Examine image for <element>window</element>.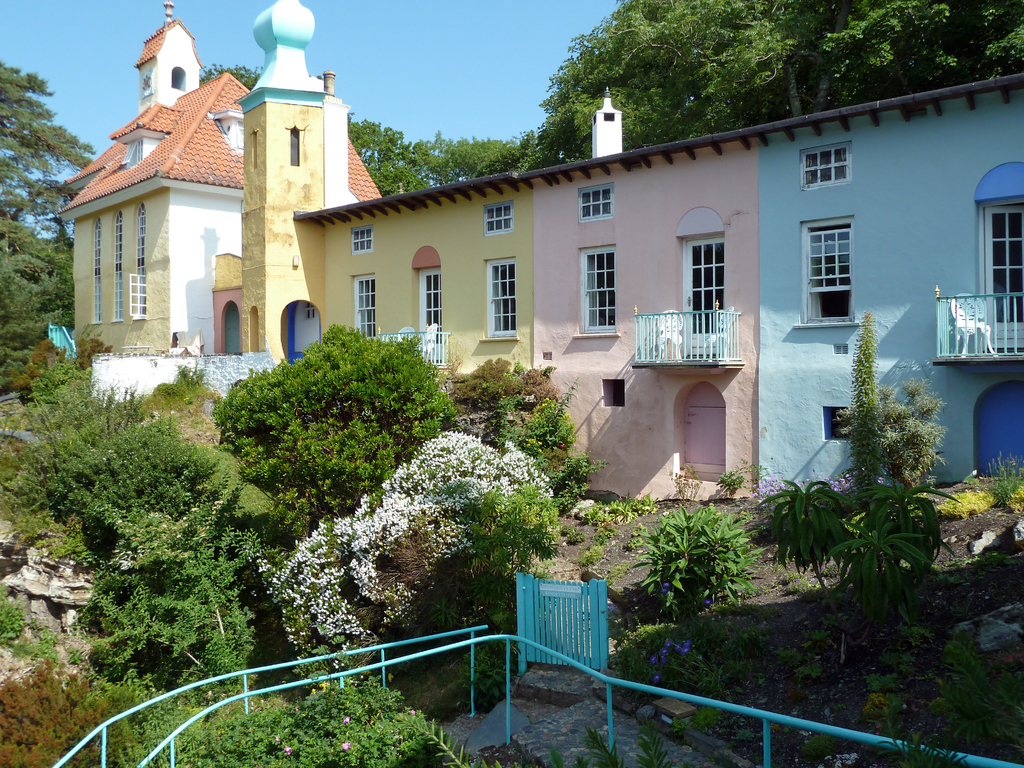
Examination result: x1=483, y1=252, x2=531, y2=342.
